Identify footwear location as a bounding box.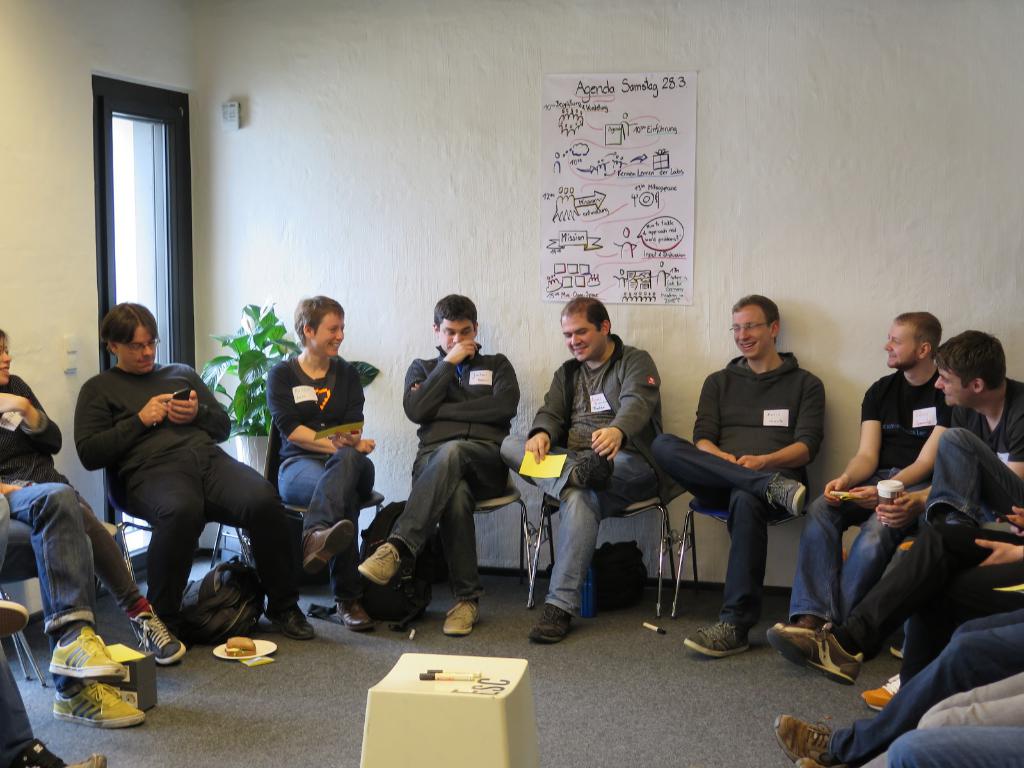
{"left": 862, "top": 675, "right": 895, "bottom": 706}.
